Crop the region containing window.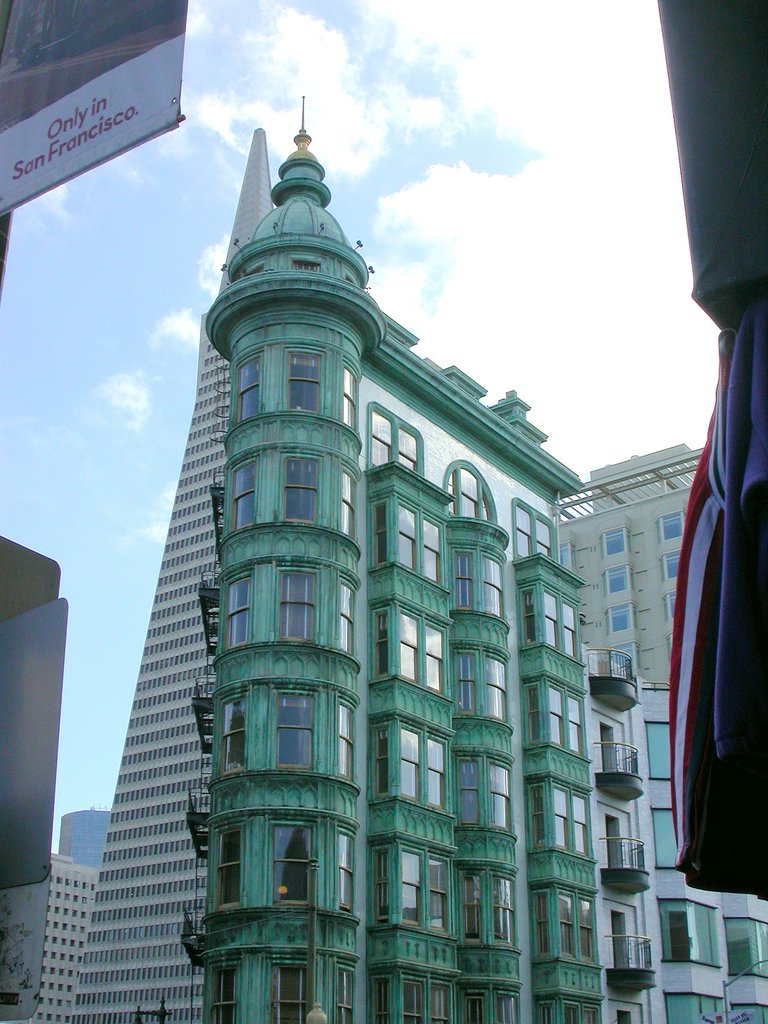
Crop region: [398, 725, 442, 810].
